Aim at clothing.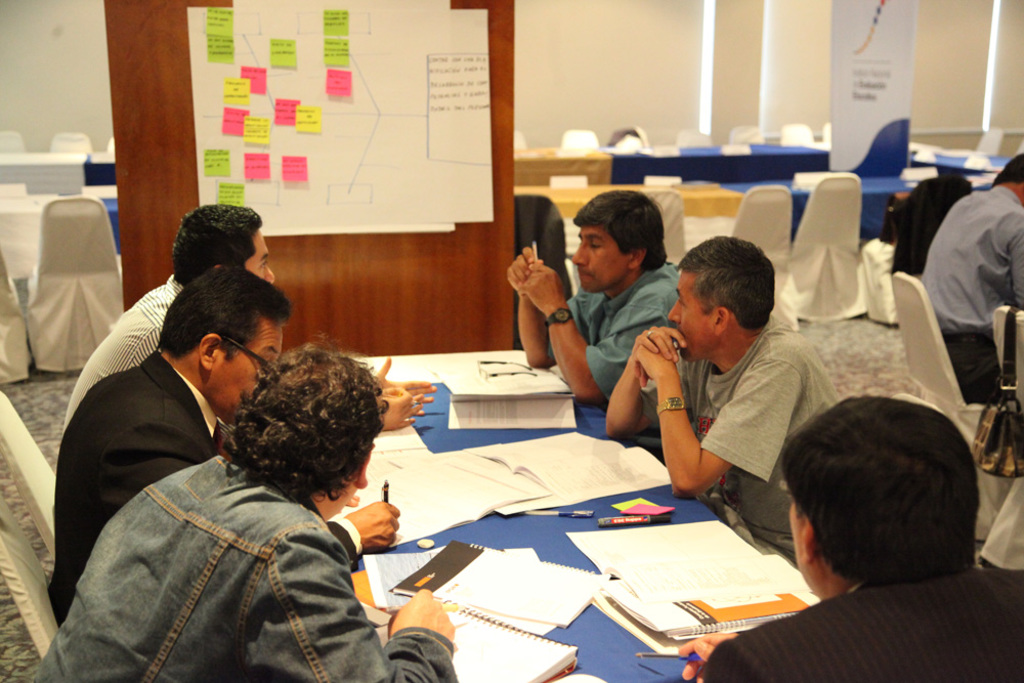
Aimed at [left=638, top=309, right=844, bottom=568].
